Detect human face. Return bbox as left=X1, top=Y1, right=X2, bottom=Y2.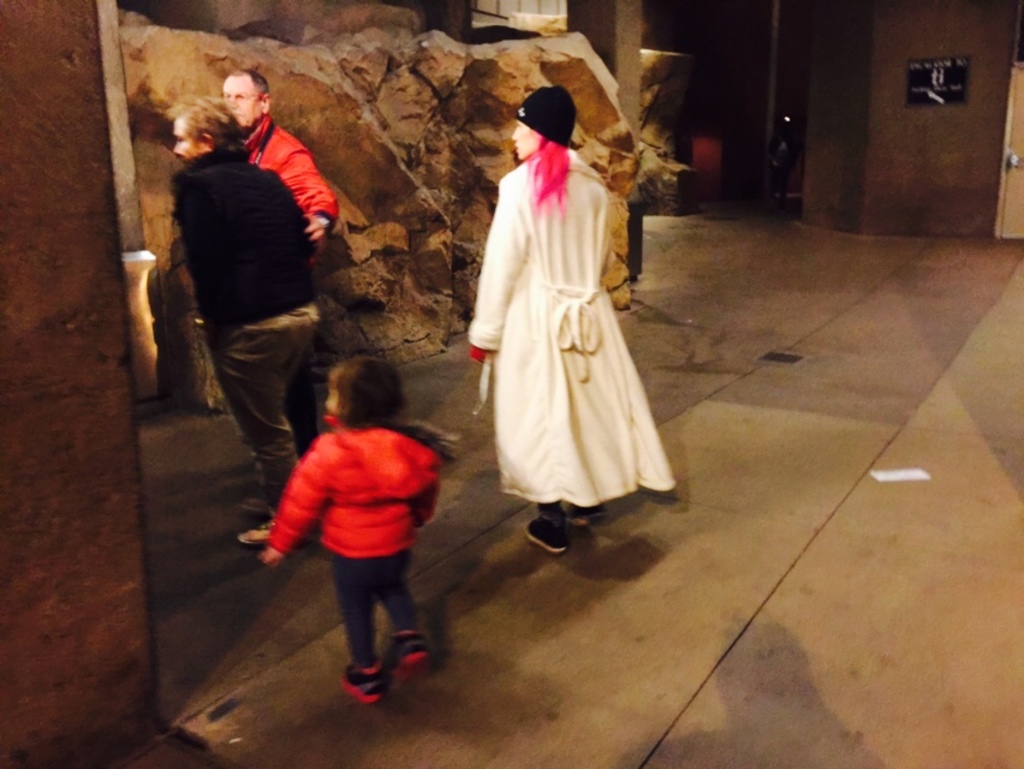
left=169, top=121, right=196, bottom=160.
